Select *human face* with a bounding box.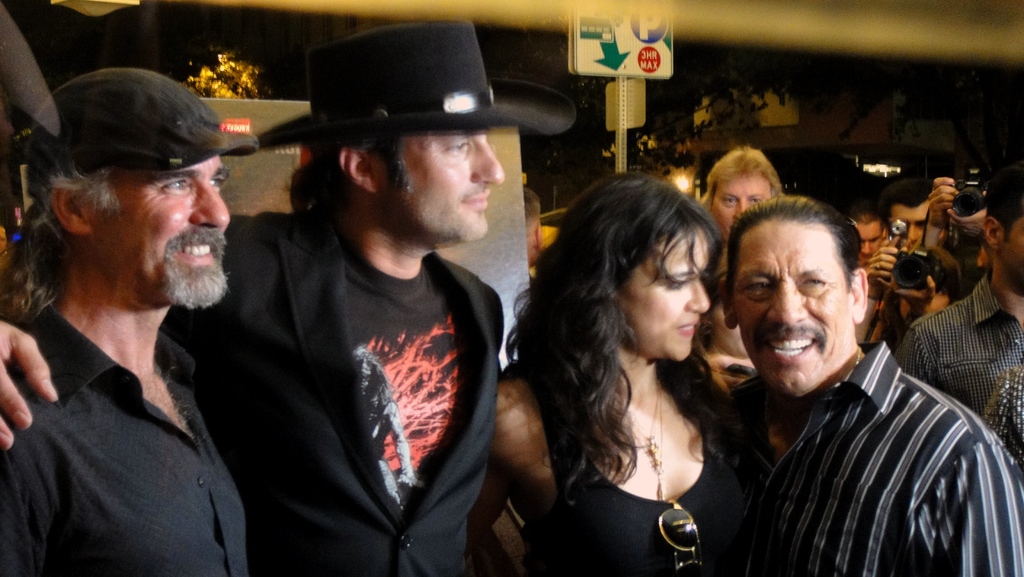
x1=623 y1=231 x2=710 y2=361.
